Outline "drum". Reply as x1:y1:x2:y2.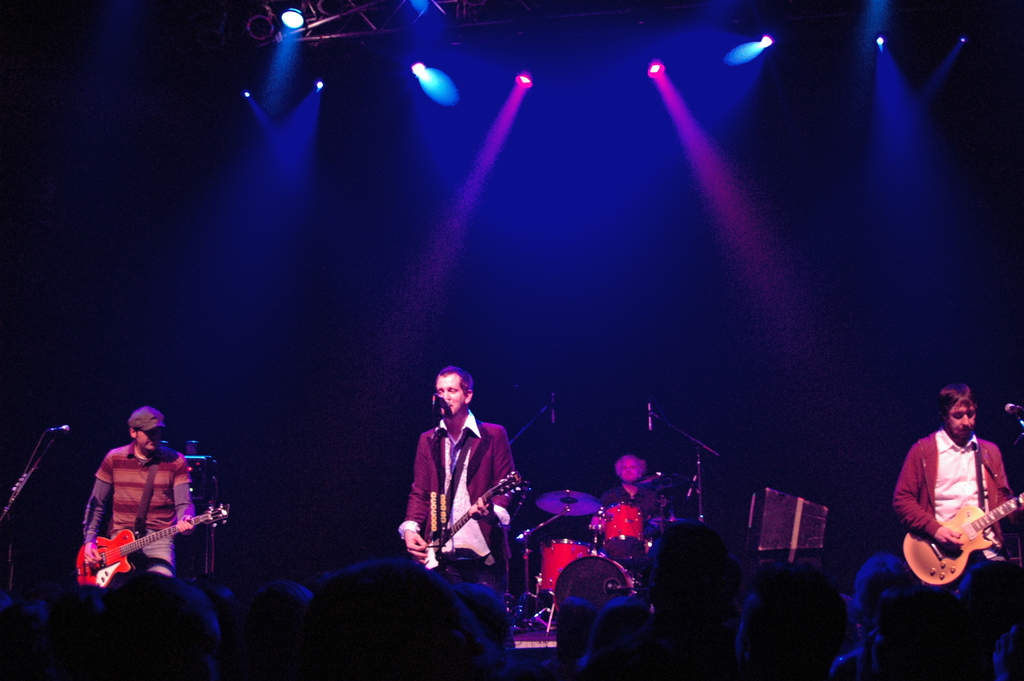
600:501:646:564.
